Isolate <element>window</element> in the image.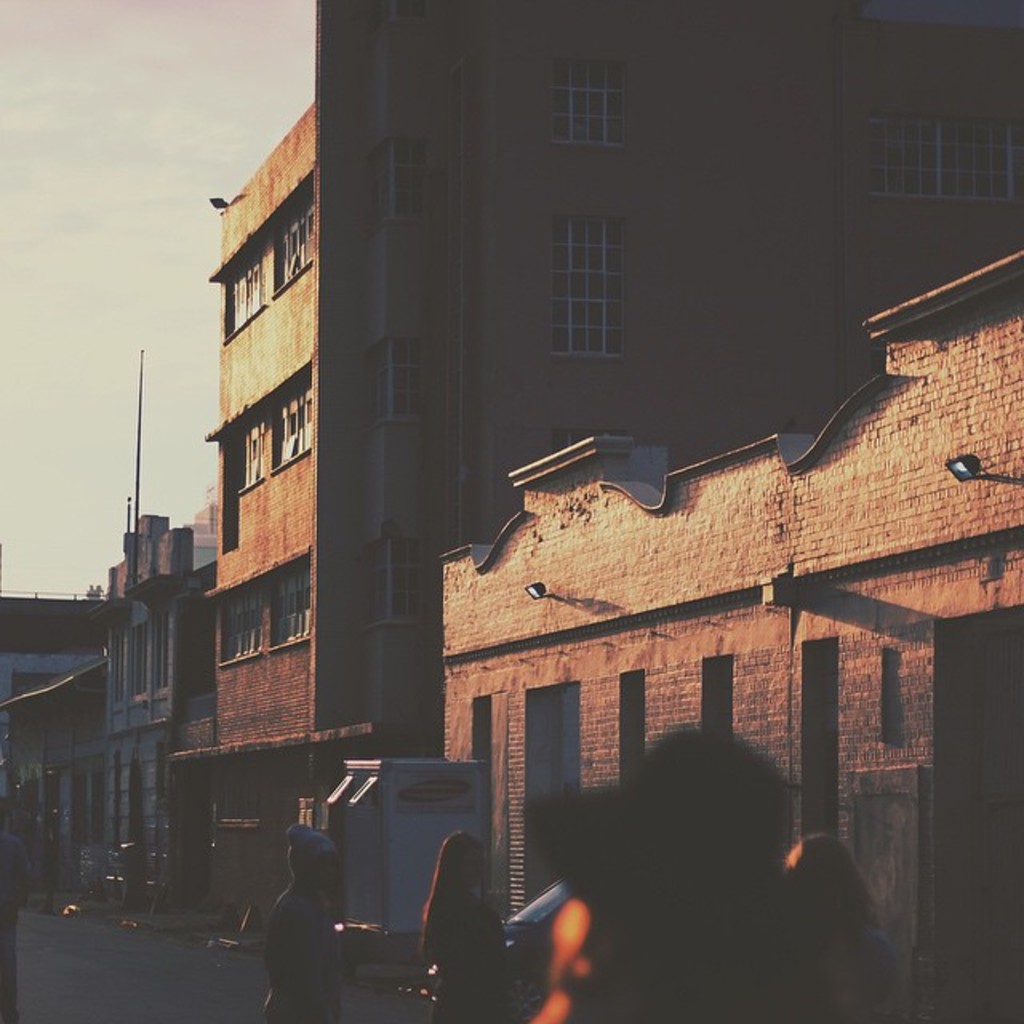
Isolated region: box=[358, 338, 421, 434].
